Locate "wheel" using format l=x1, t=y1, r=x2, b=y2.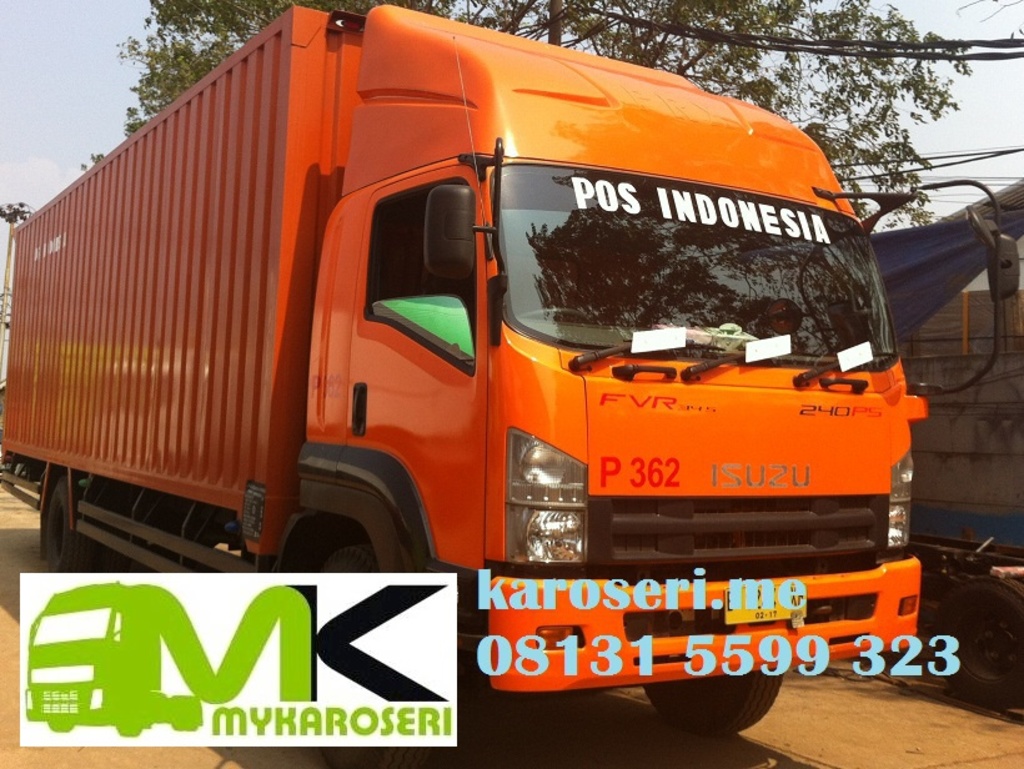
l=41, t=476, r=94, b=572.
